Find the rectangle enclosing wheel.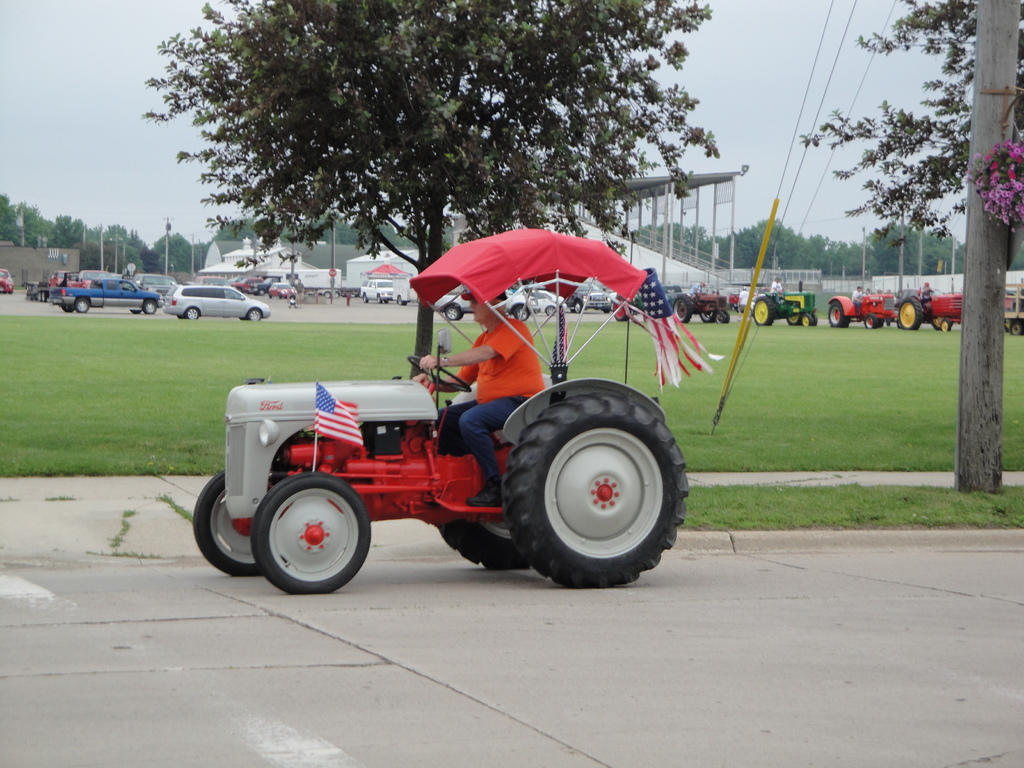
x1=443, y1=308, x2=460, y2=317.
